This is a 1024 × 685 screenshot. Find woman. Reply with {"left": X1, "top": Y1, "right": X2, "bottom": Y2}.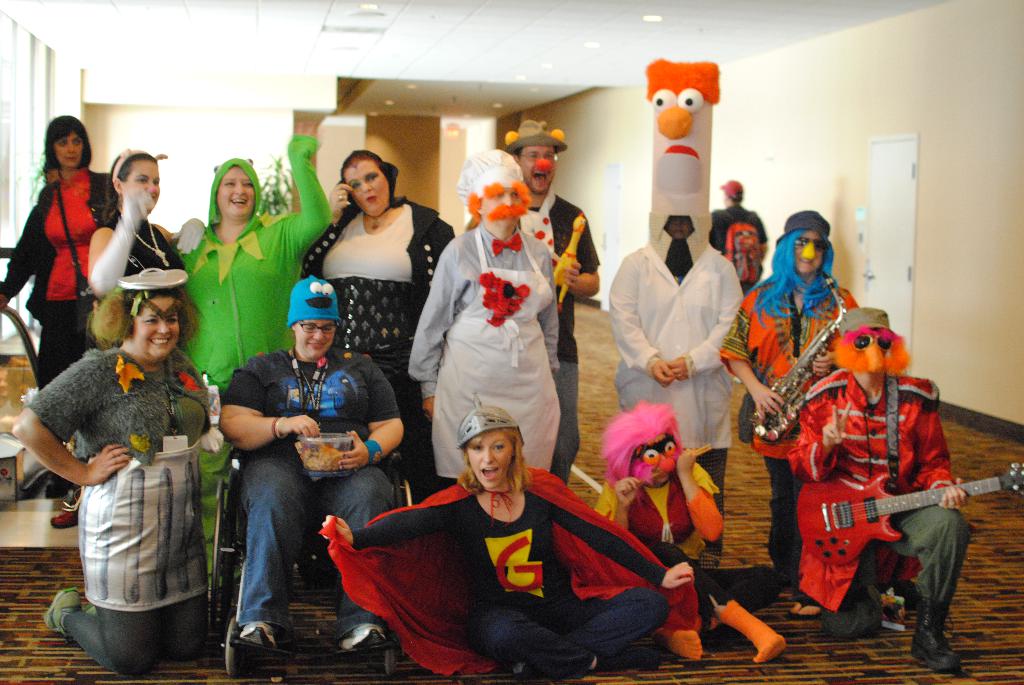
{"left": 0, "top": 114, "right": 123, "bottom": 501}.
